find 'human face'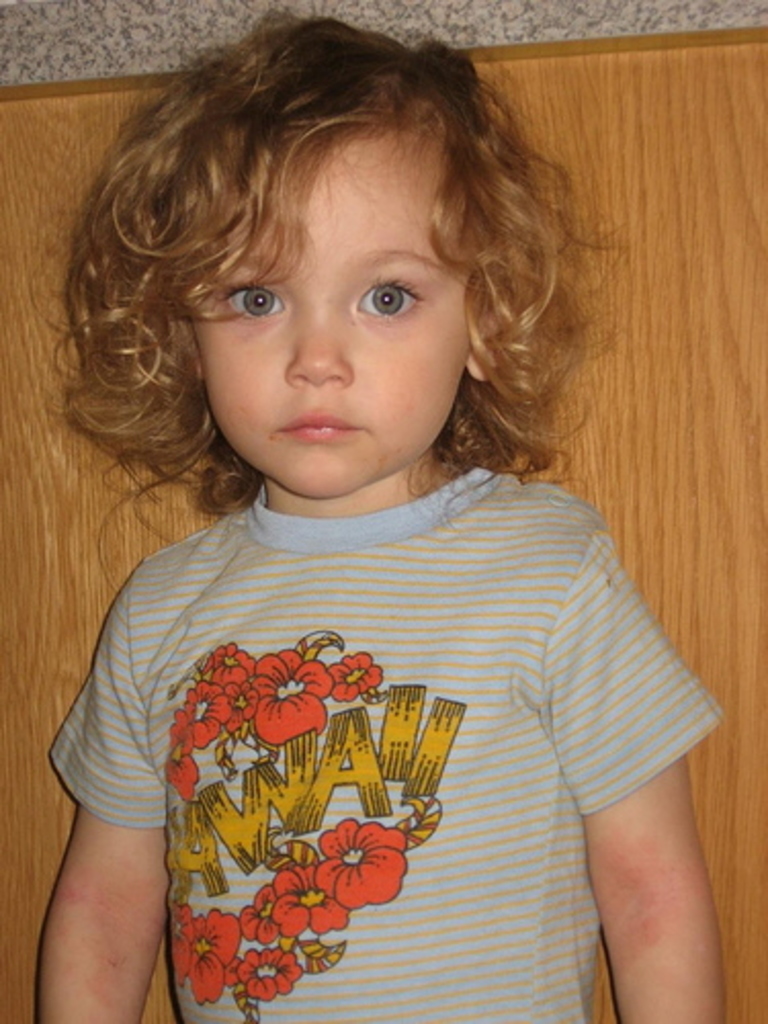
Rect(188, 133, 467, 496)
